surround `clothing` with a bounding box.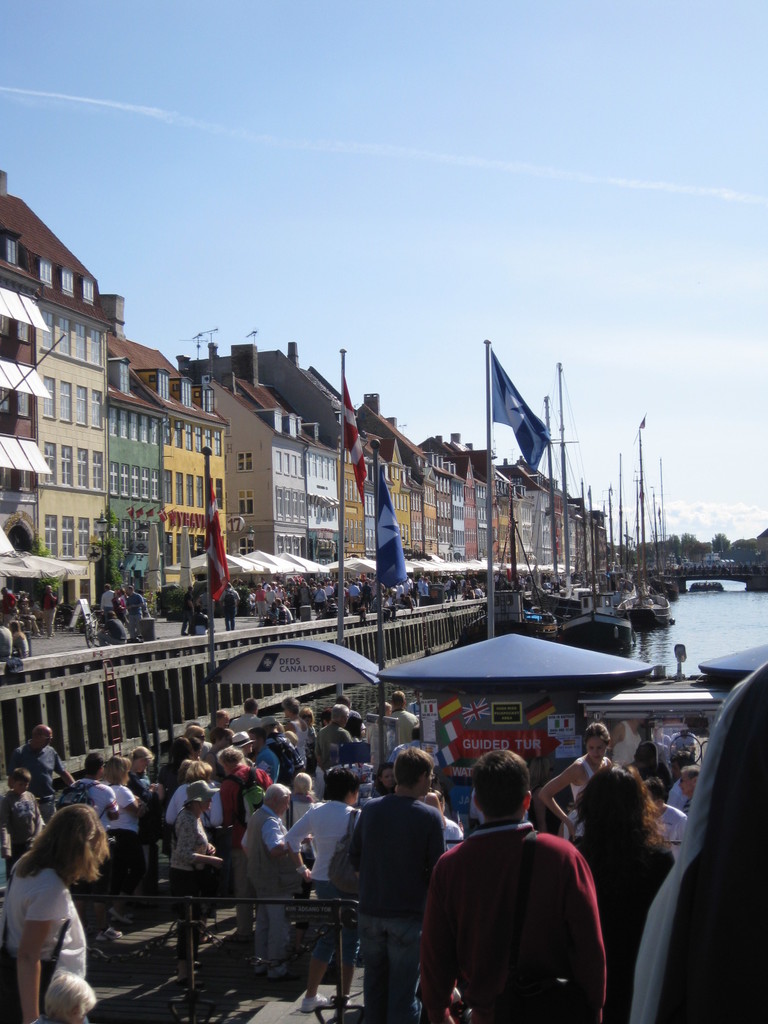
crop(658, 806, 684, 854).
